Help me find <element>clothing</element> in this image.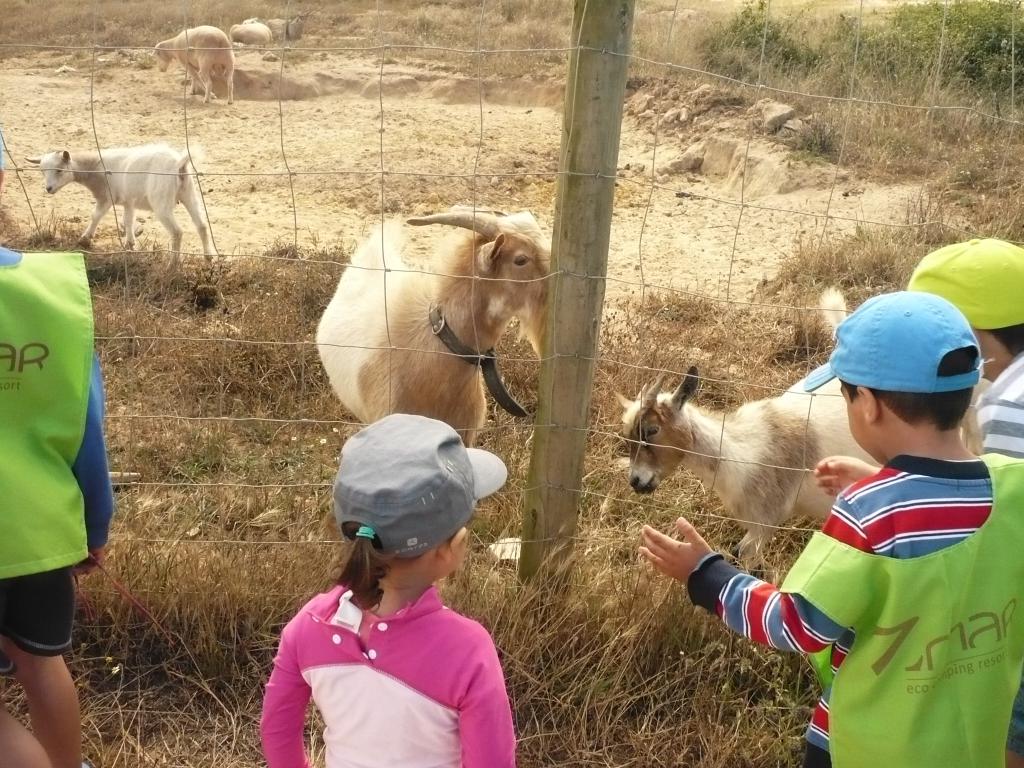
Found it: region(260, 575, 519, 748).
